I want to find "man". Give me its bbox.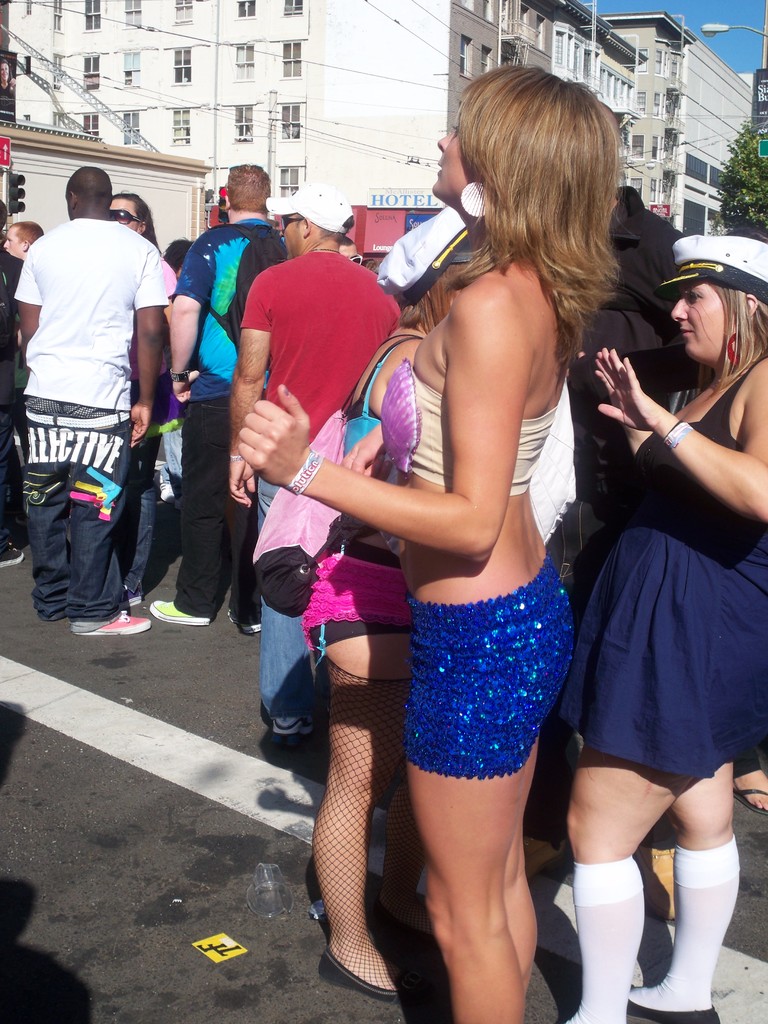
locate(0, 193, 28, 567).
